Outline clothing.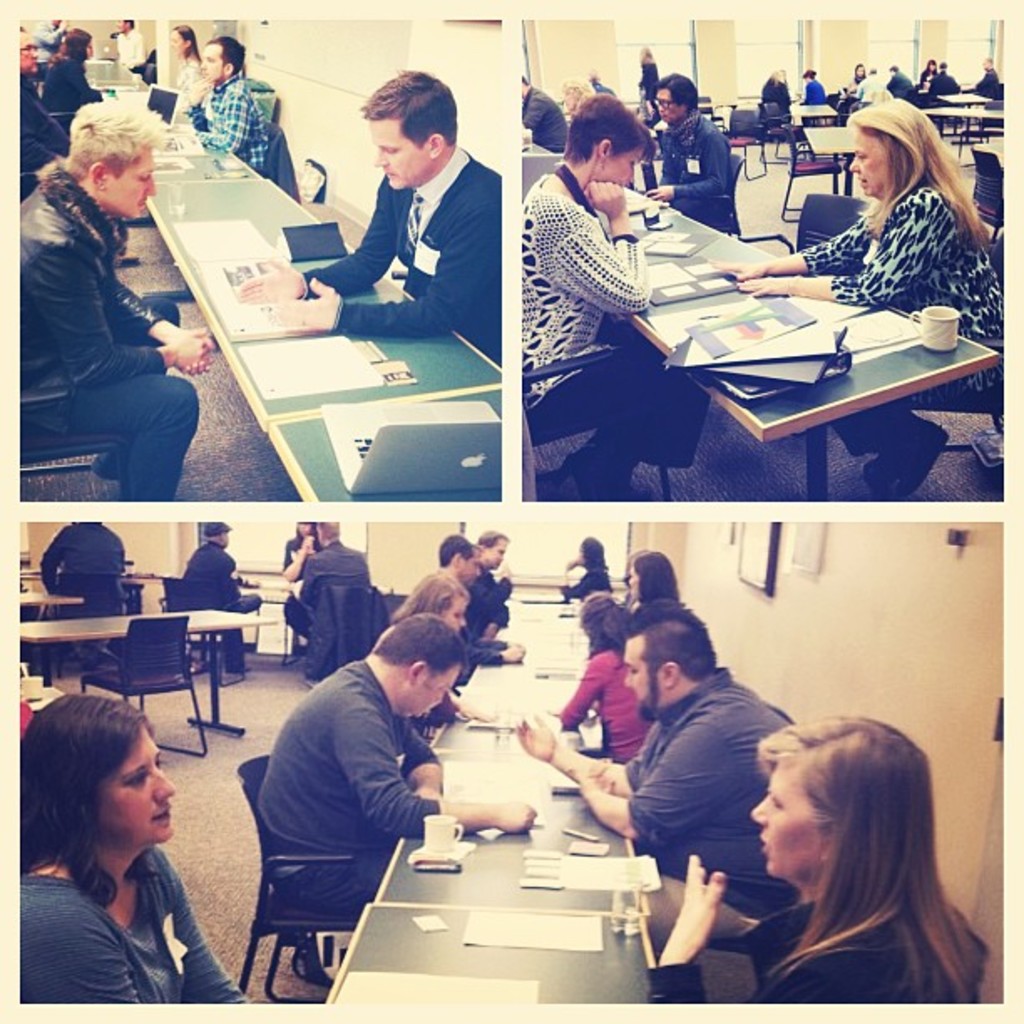
Outline: Rect(293, 534, 378, 617).
